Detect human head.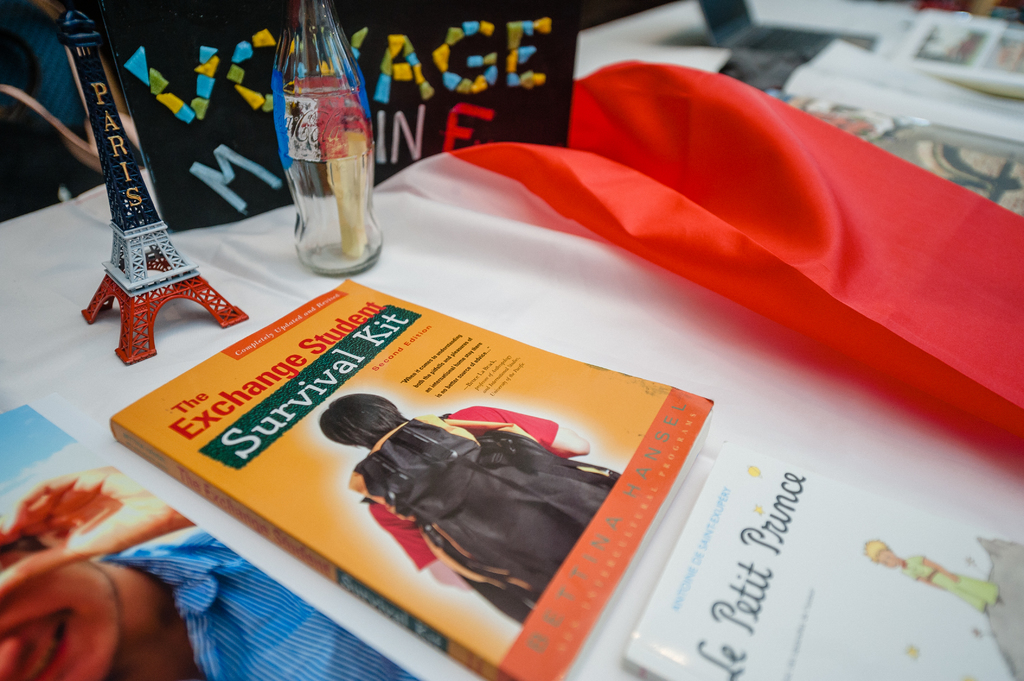
Detected at bbox=[320, 396, 413, 446].
